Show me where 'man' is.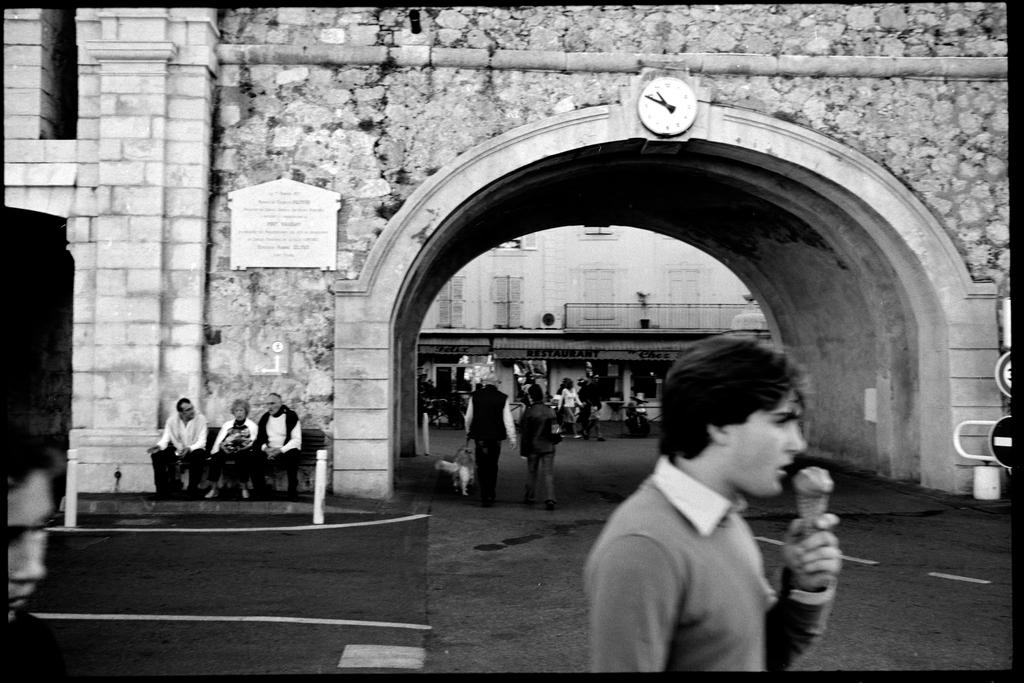
'man' is at bbox=(146, 398, 209, 495).
